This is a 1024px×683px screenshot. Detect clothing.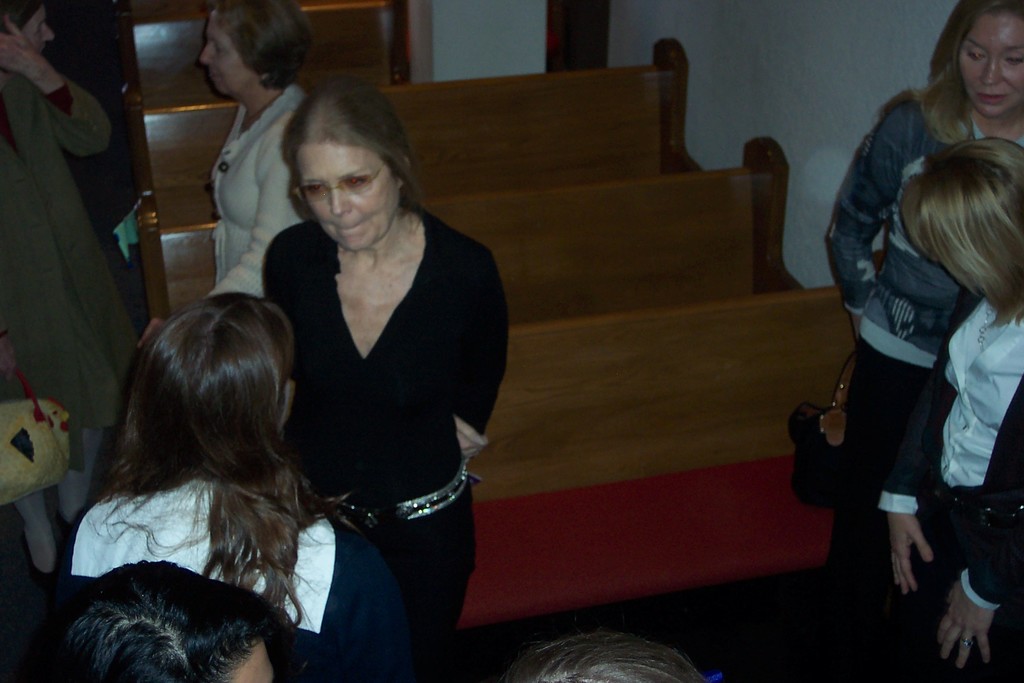
locate(825, 103, 1023, 567).
